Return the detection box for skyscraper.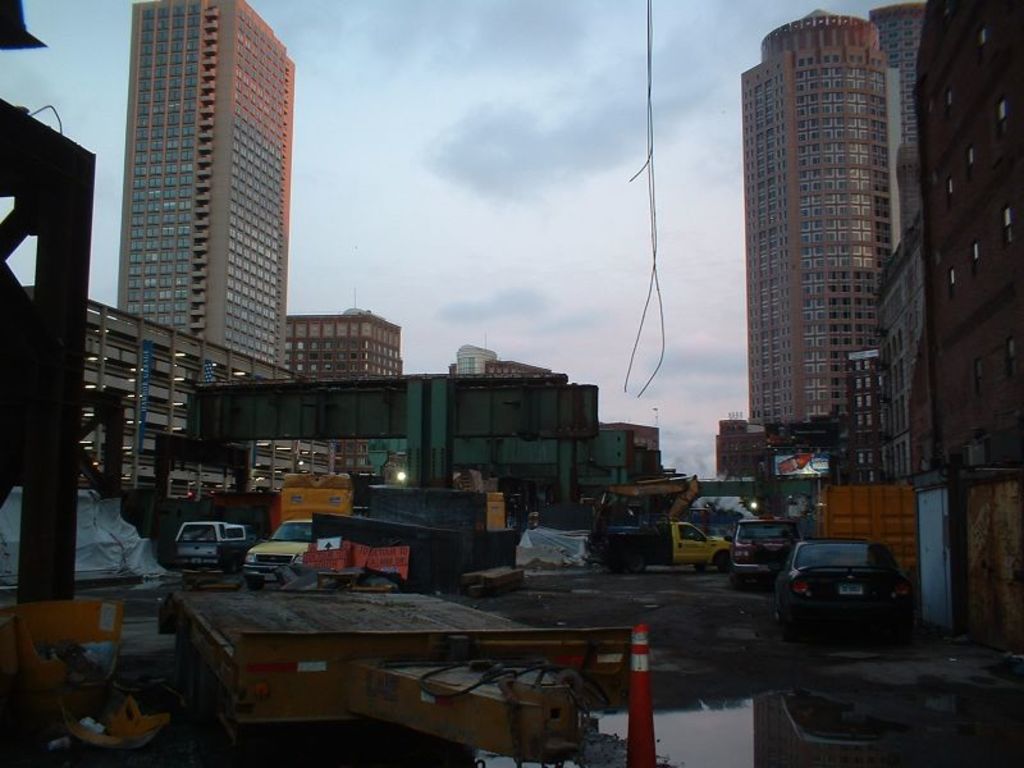
[717, 416, 753, 481].
